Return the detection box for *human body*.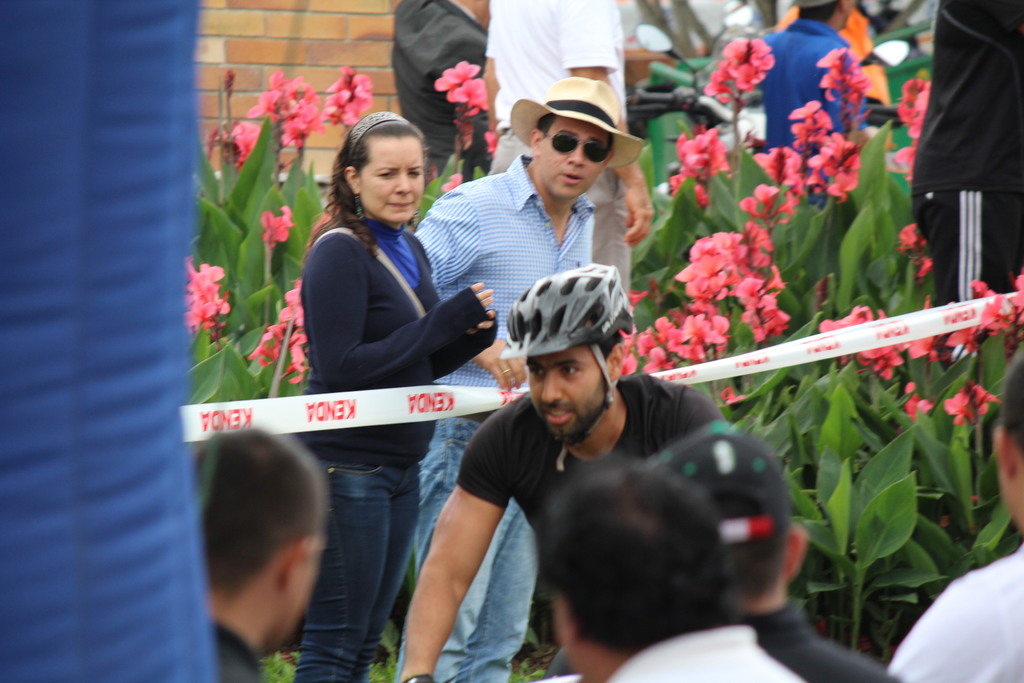
(left=886, top=536, right=1023, bottom=682).
